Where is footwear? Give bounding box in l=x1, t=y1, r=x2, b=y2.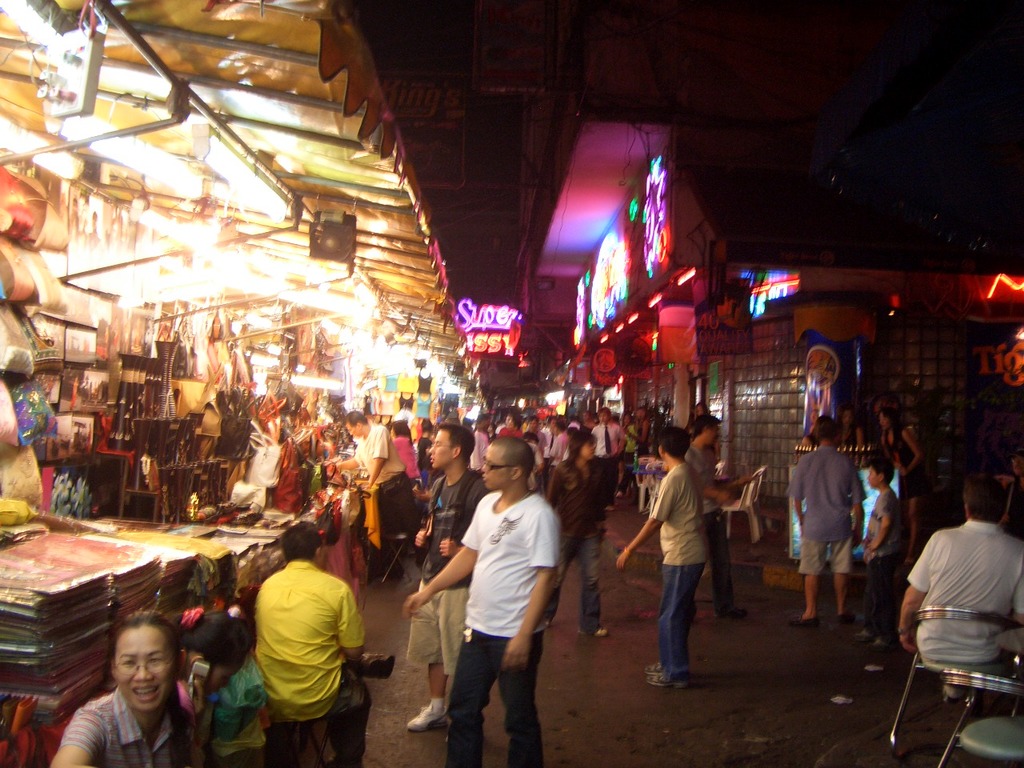
l=408, t=704, r=449, b=733.
